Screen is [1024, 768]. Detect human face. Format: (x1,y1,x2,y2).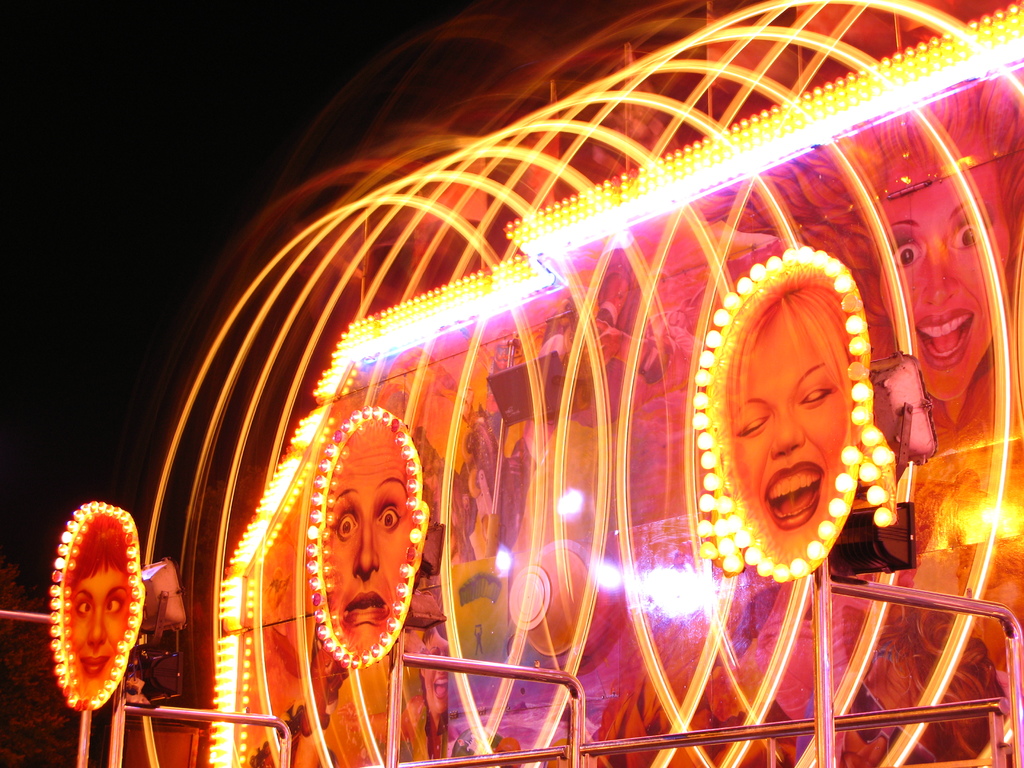
(884,137,1011,399).
